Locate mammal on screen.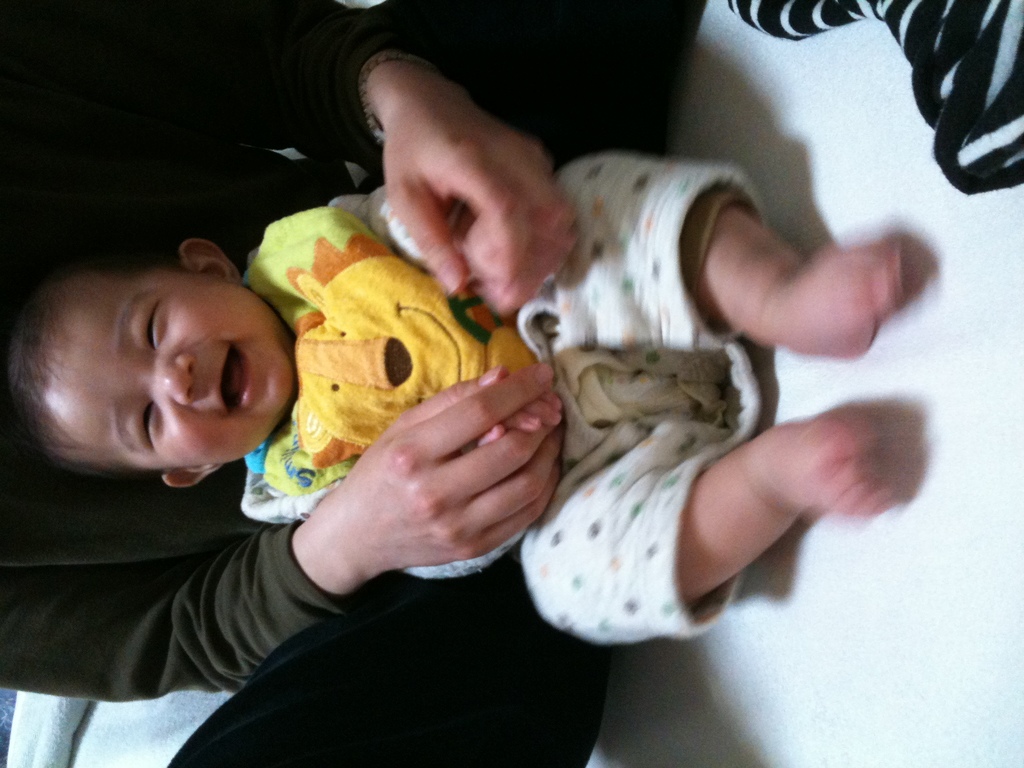
On screen at x1=7 y1=150 x2=904 y2=645.
